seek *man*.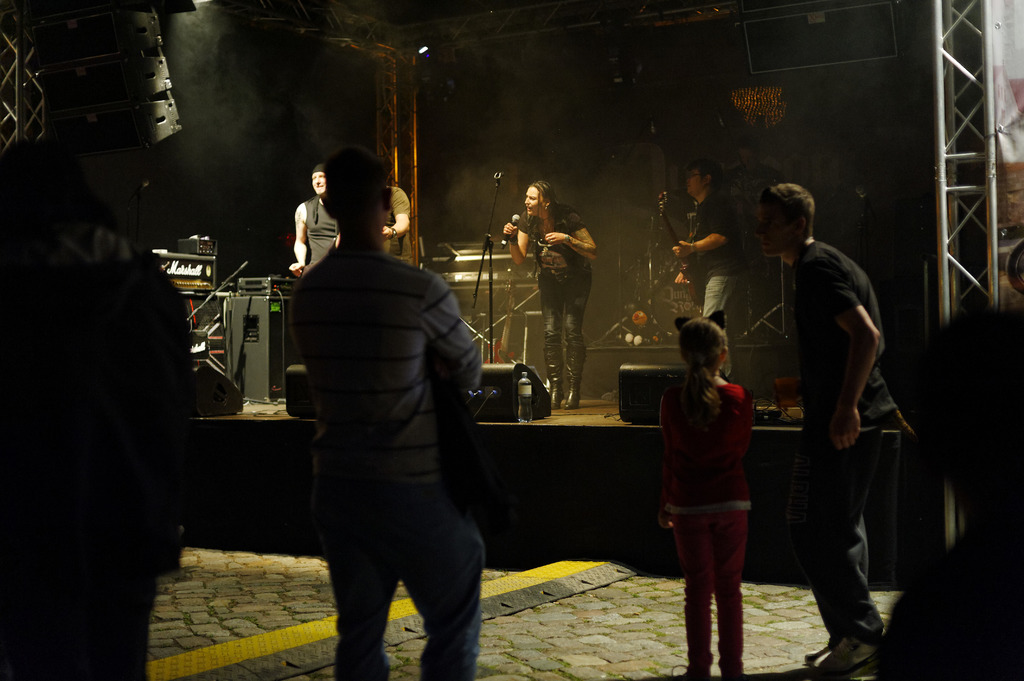
[753, 182, 899, 680].
